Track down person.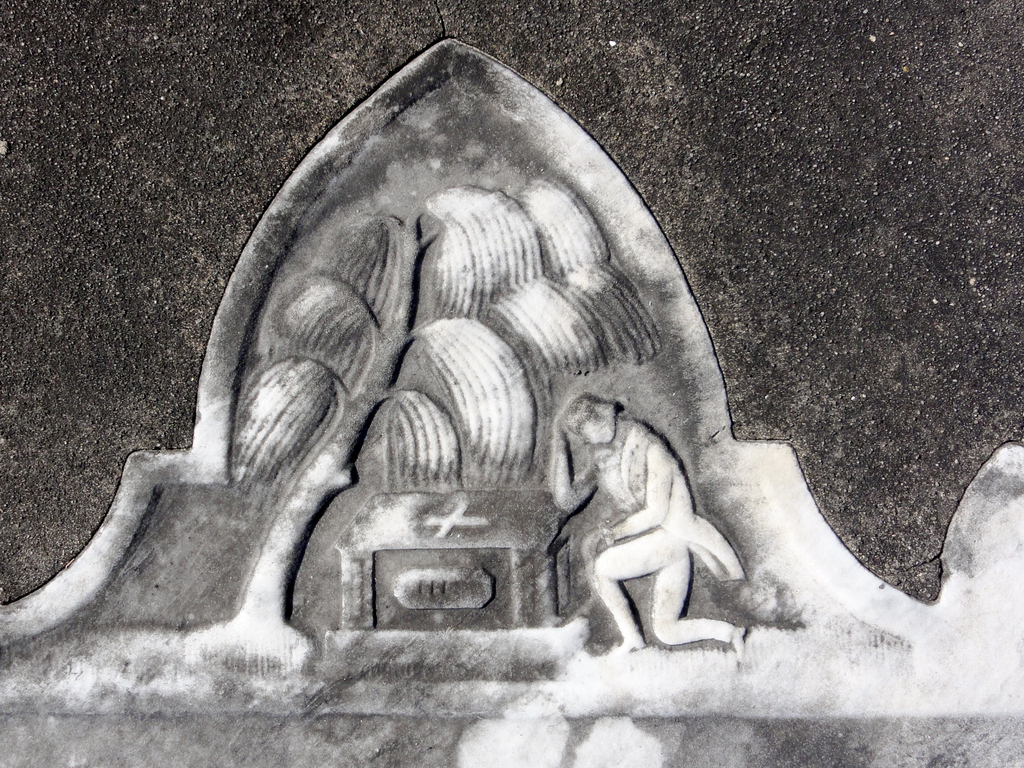
Tracked to 548/393/746/659.
